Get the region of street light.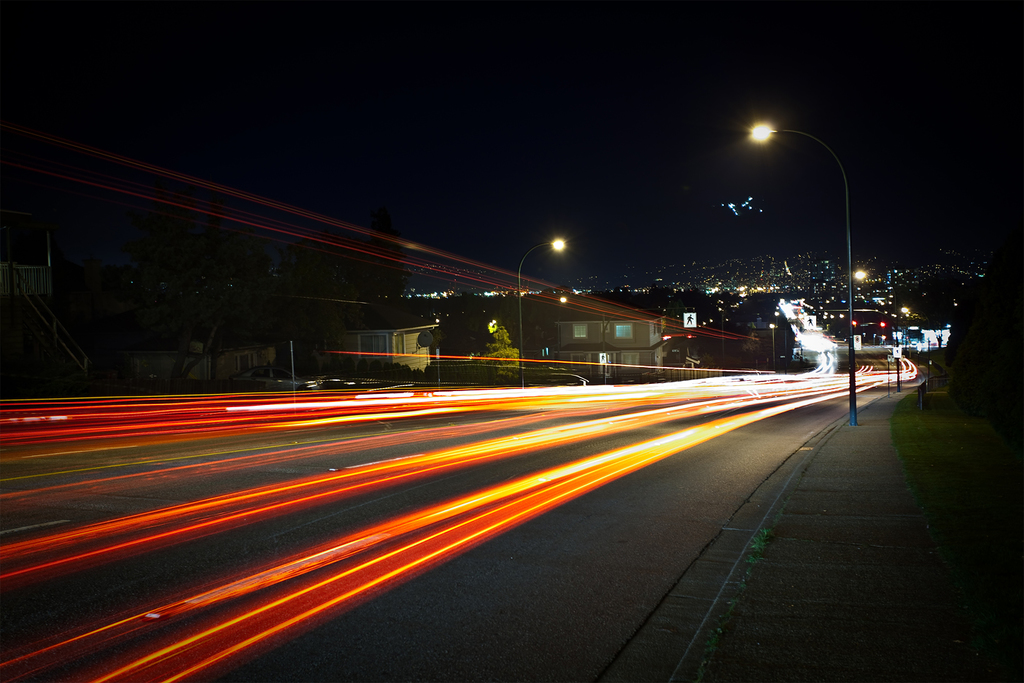
bbox=(745, 123, 874, 424).
